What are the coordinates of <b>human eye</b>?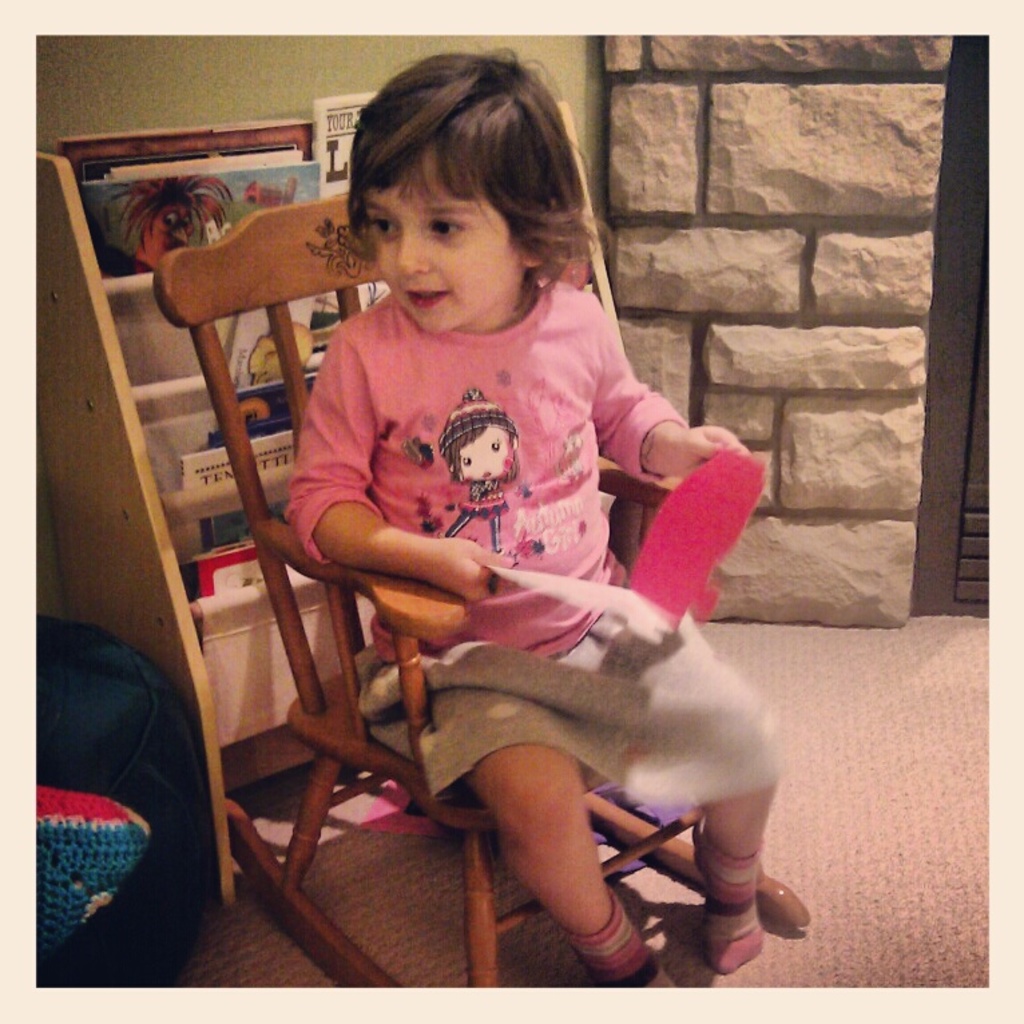
<box>489,434,505,455</box>.
